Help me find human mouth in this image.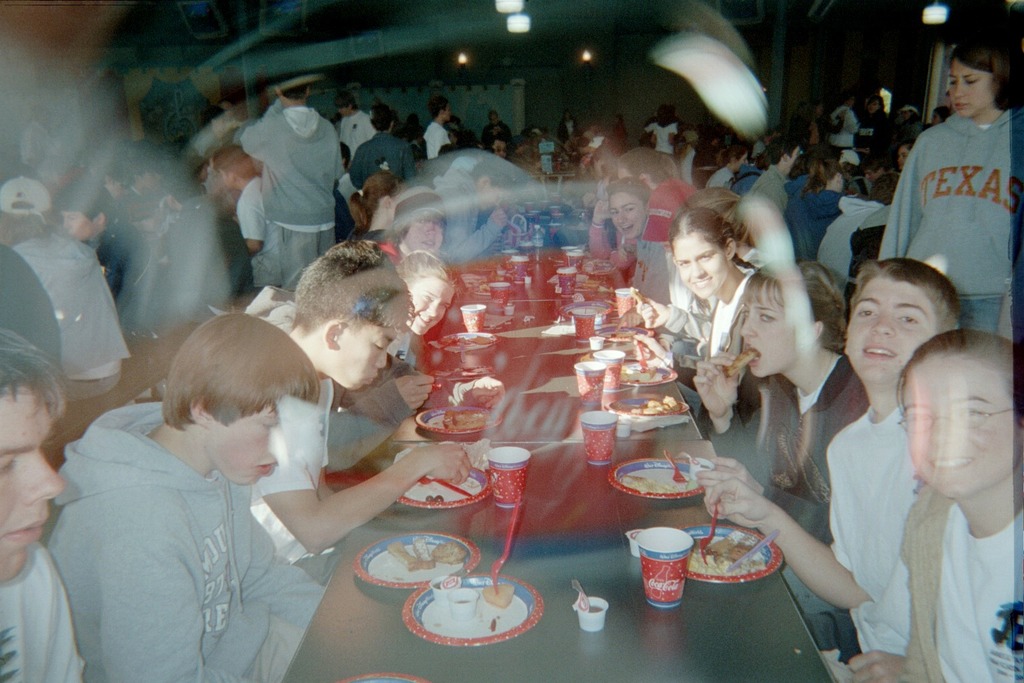
Found it: region(865, 346, 895, 361).
